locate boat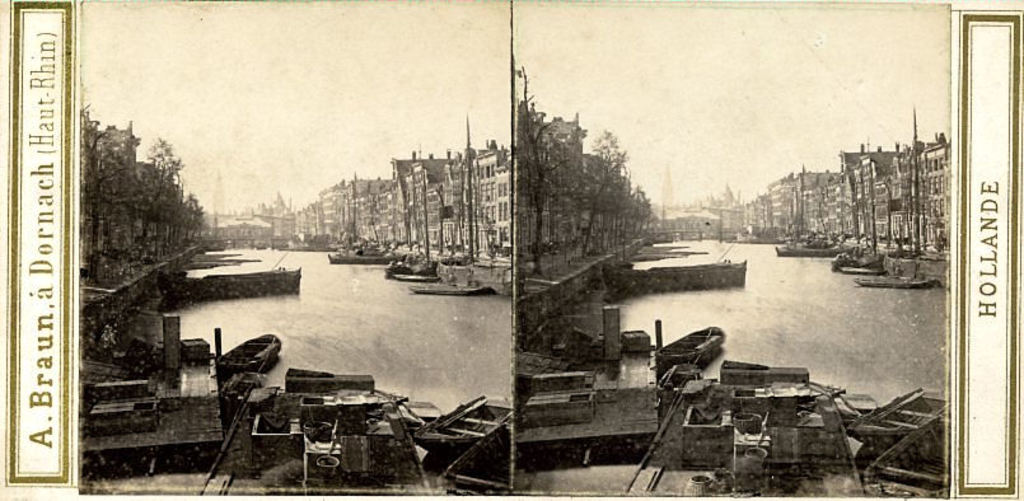
653/324/723/367
